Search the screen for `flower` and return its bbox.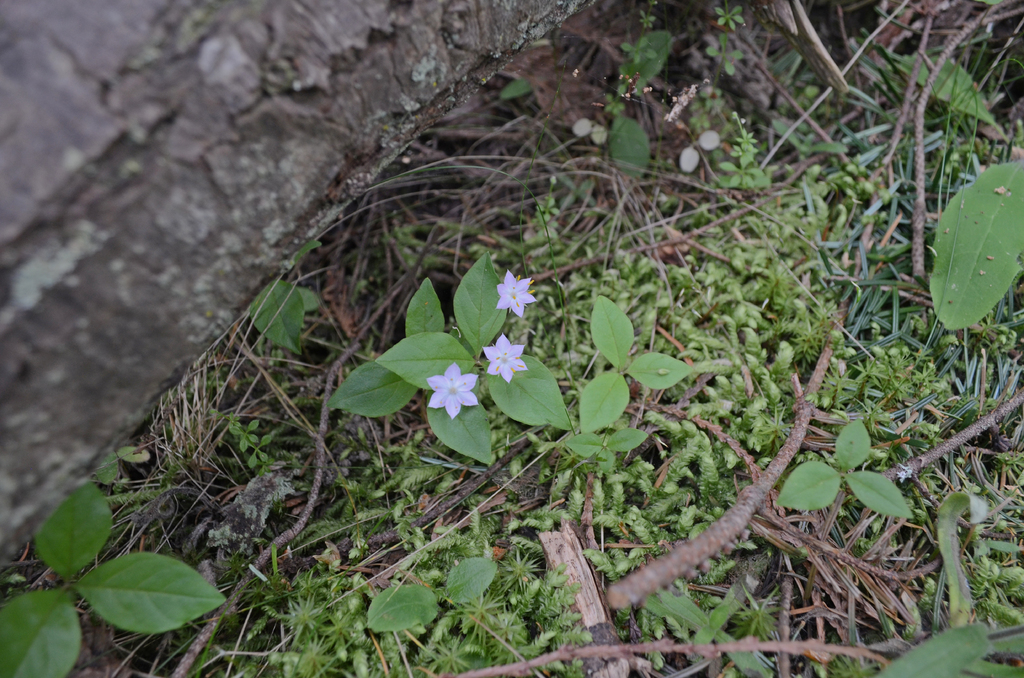
Found: <box>479,335,530,383</box>.
